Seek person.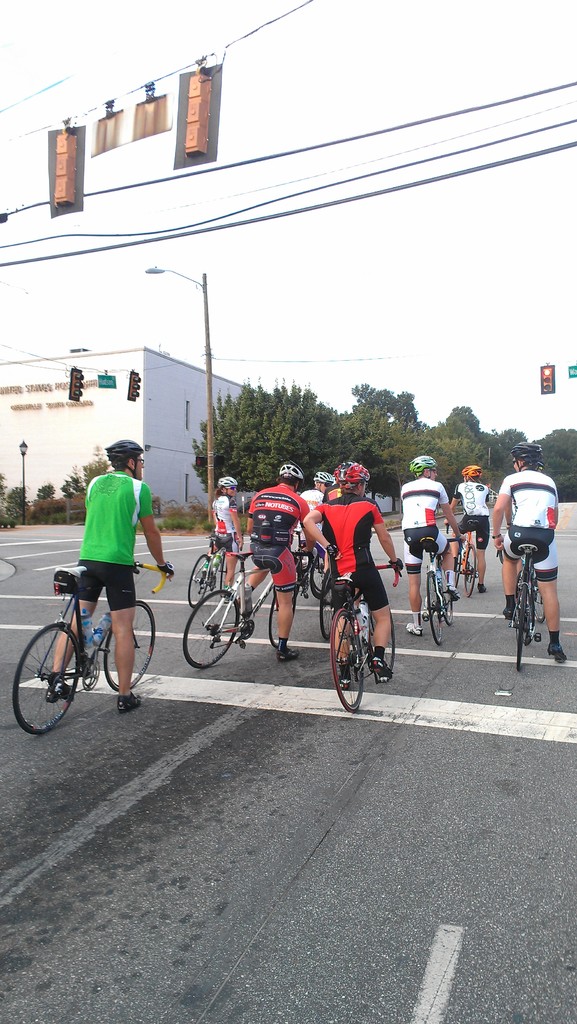
444/464/493/589.
